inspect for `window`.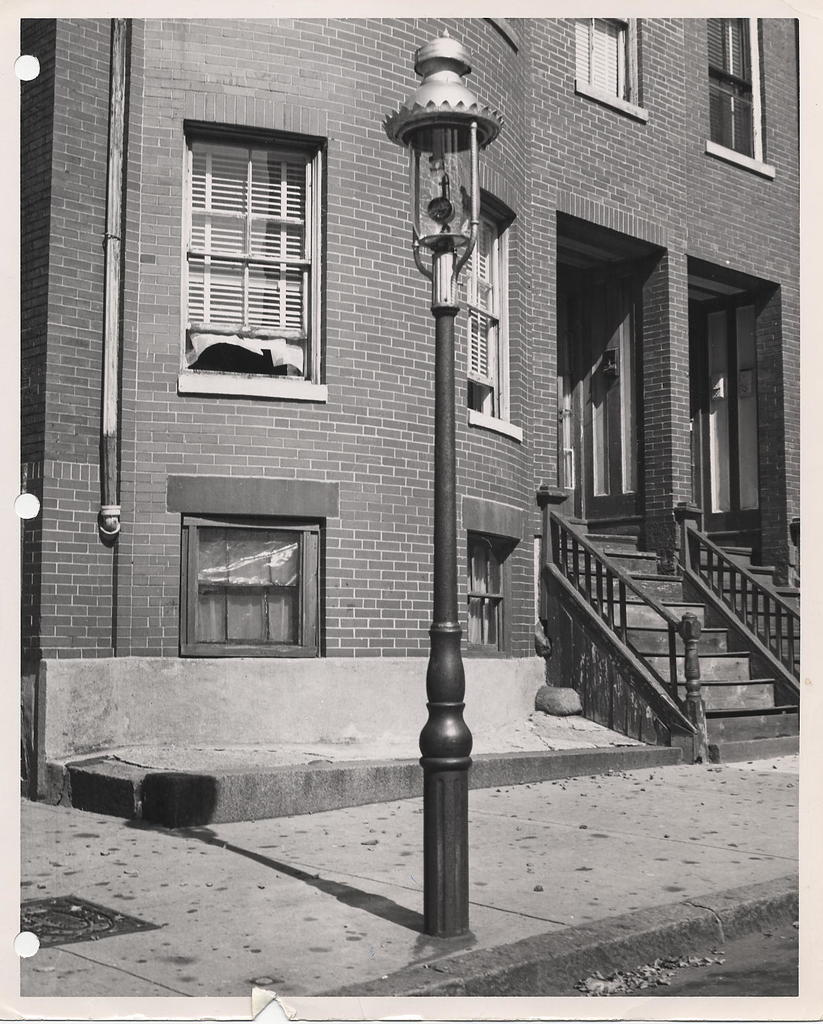
Inspection: {"left": 468, "top": 536, "right": 498, "bottom": 648}.
